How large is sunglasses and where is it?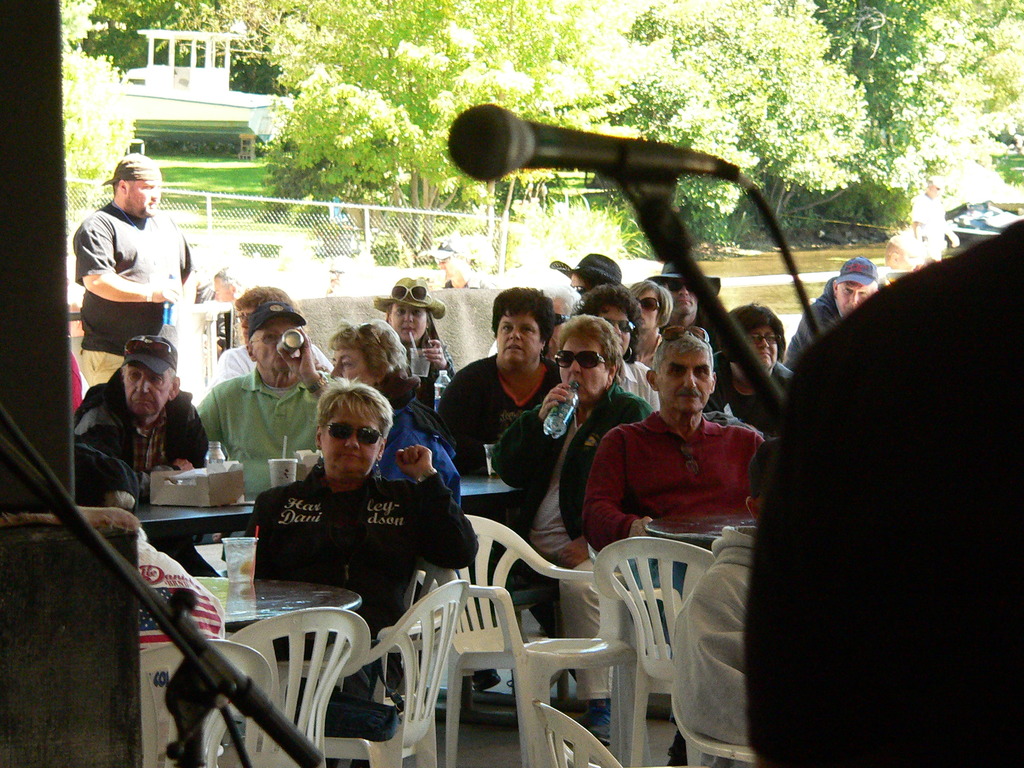
Bounding box: 390:285:431:308.
